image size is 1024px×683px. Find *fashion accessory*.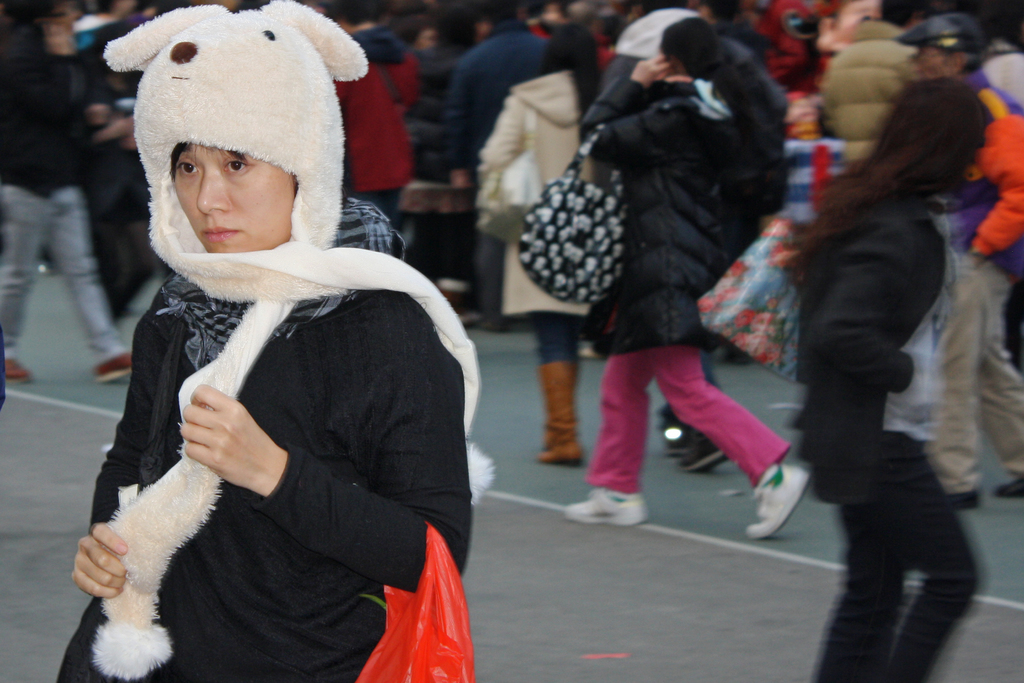
<box>537,361,583,470</box>.
